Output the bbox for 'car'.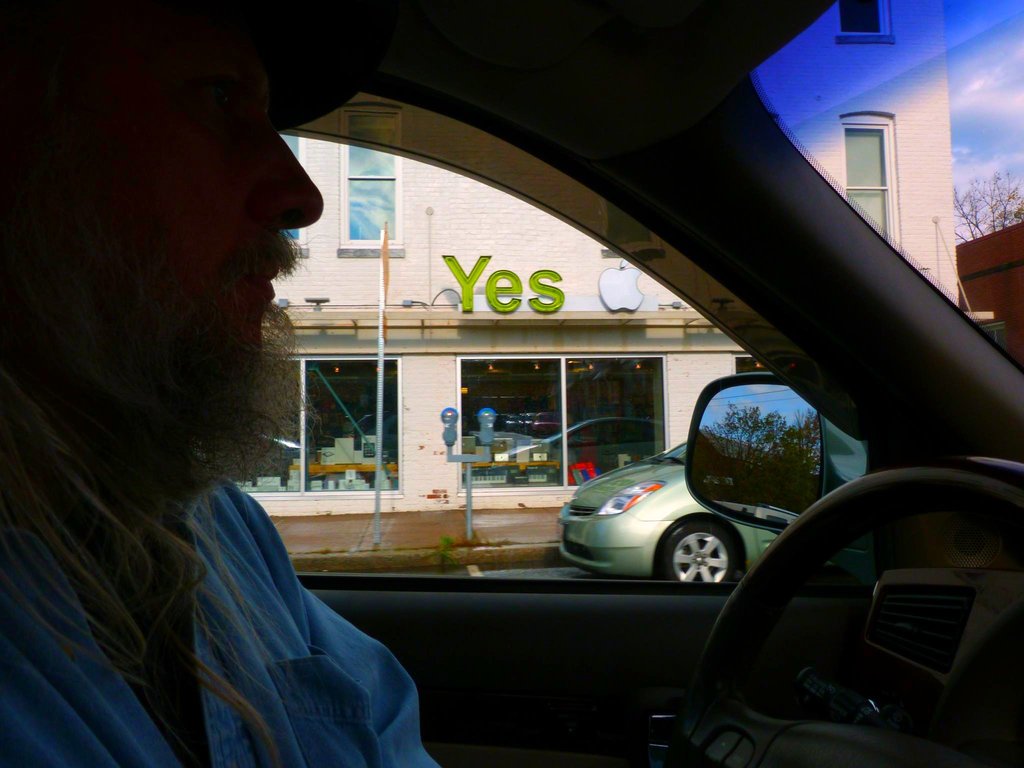
[left=554, top=433, right=784, bottom=582].
